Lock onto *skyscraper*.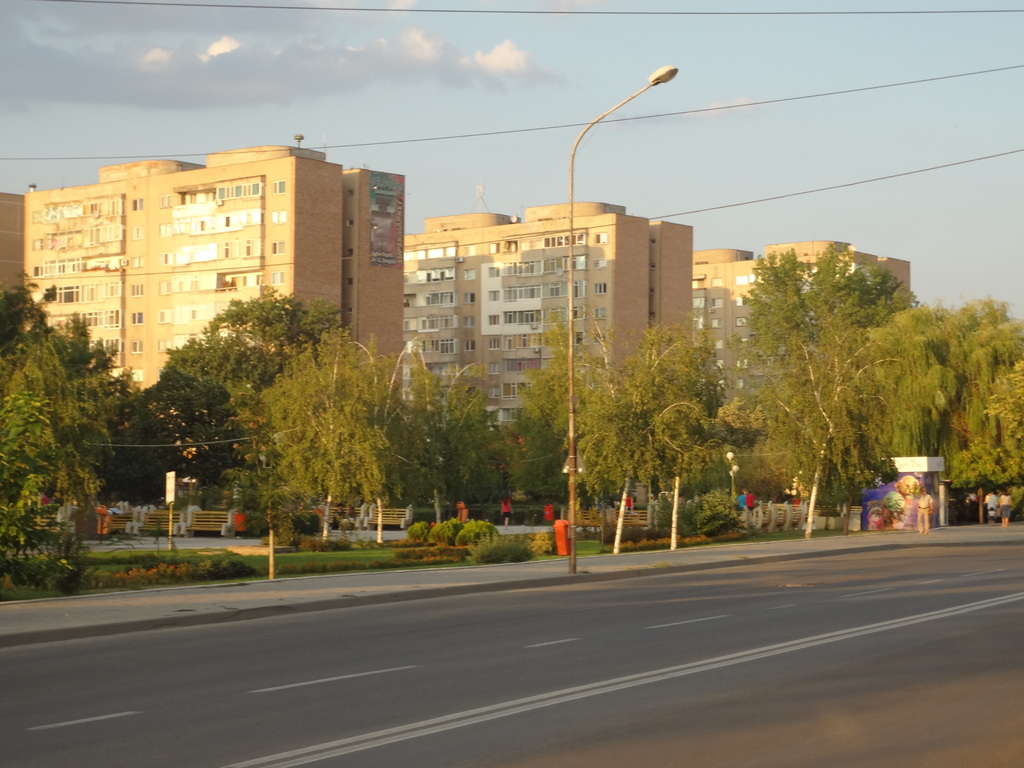
Locked: select_region(385, 184, 647, 444).
